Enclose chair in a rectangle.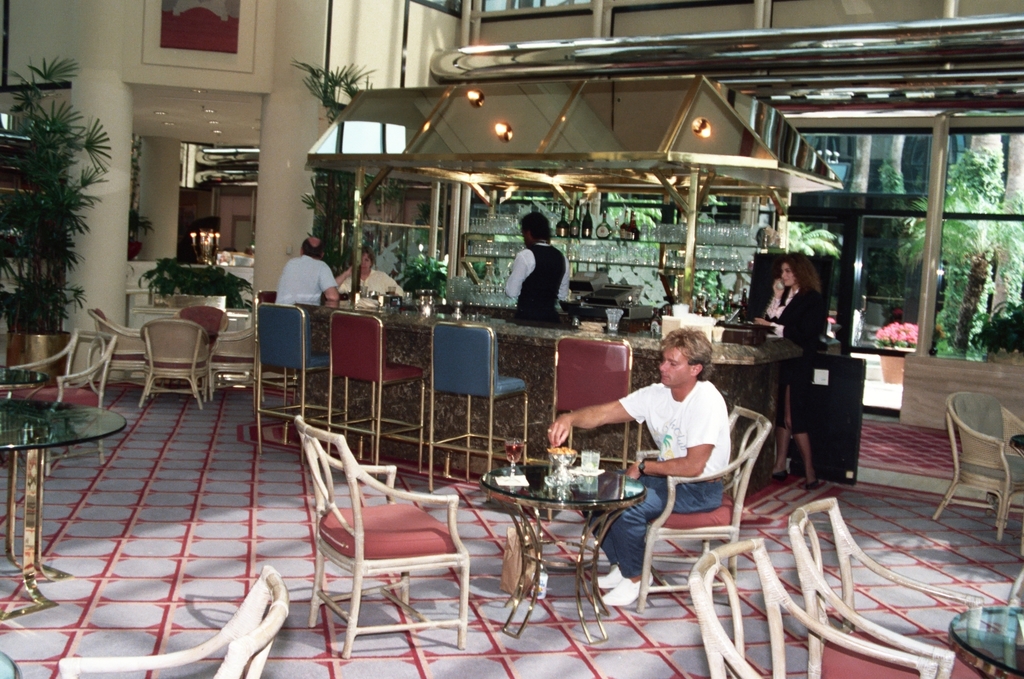
[left=86, top=308, right=158, bottom=412].
